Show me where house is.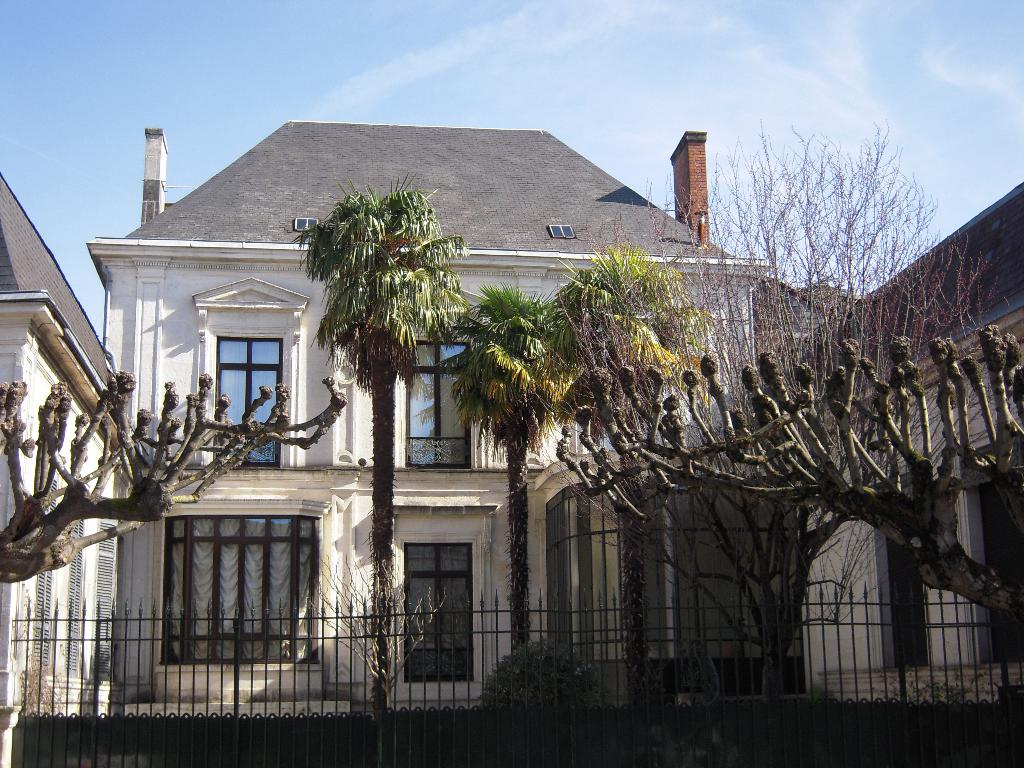
house is at crop(0, 166, 108, 767).
